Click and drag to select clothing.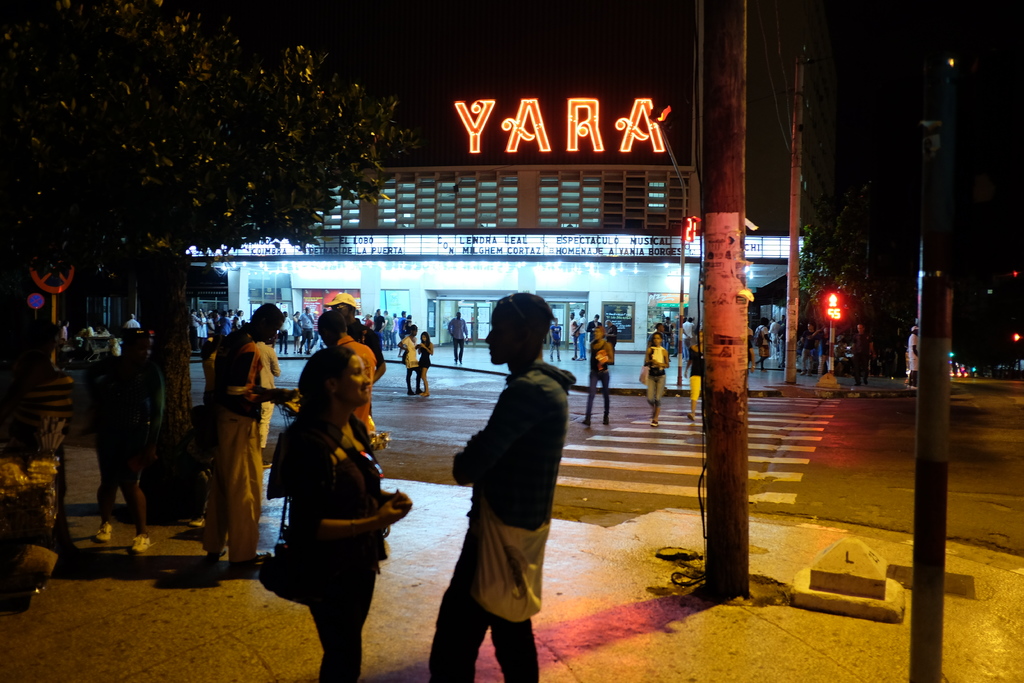
Selection: pyautogui.locateOnScreen(438, 351, 583, 682).
